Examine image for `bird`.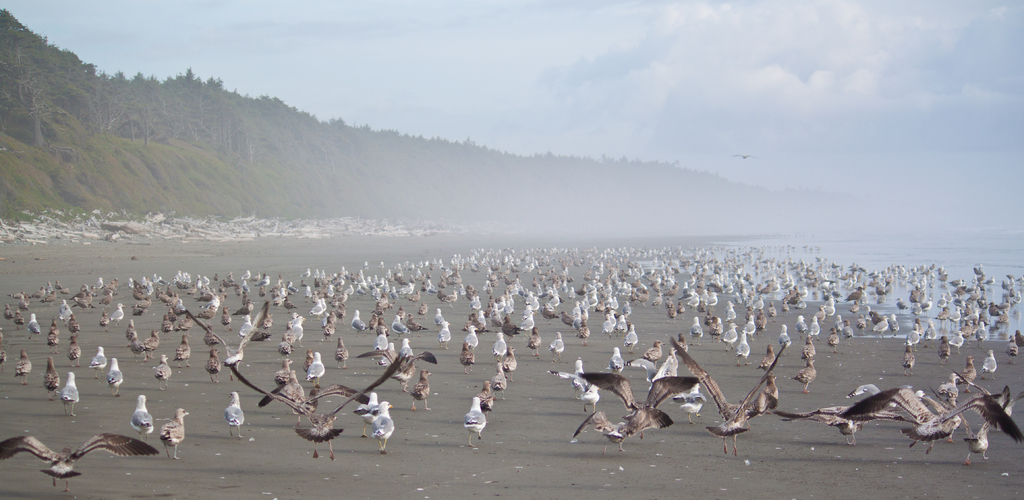
Examination result: (x1=558, y1=411, x2=667, y2=453).
